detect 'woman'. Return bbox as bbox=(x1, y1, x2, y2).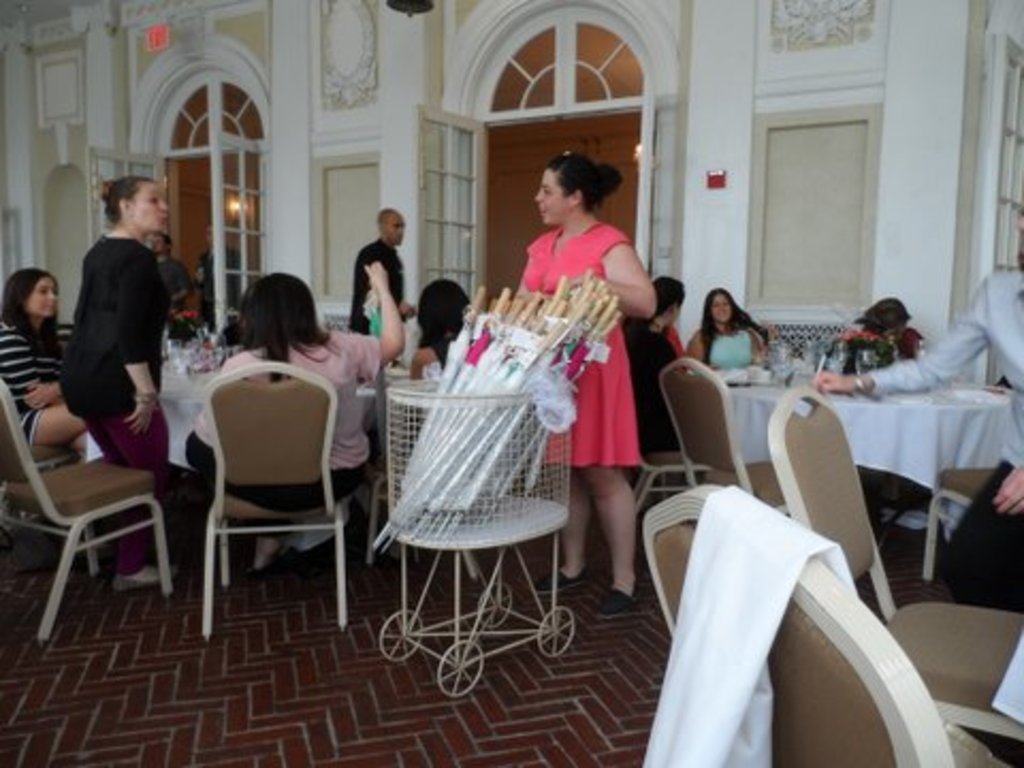
bbox=(186, 265, 405, 580).
